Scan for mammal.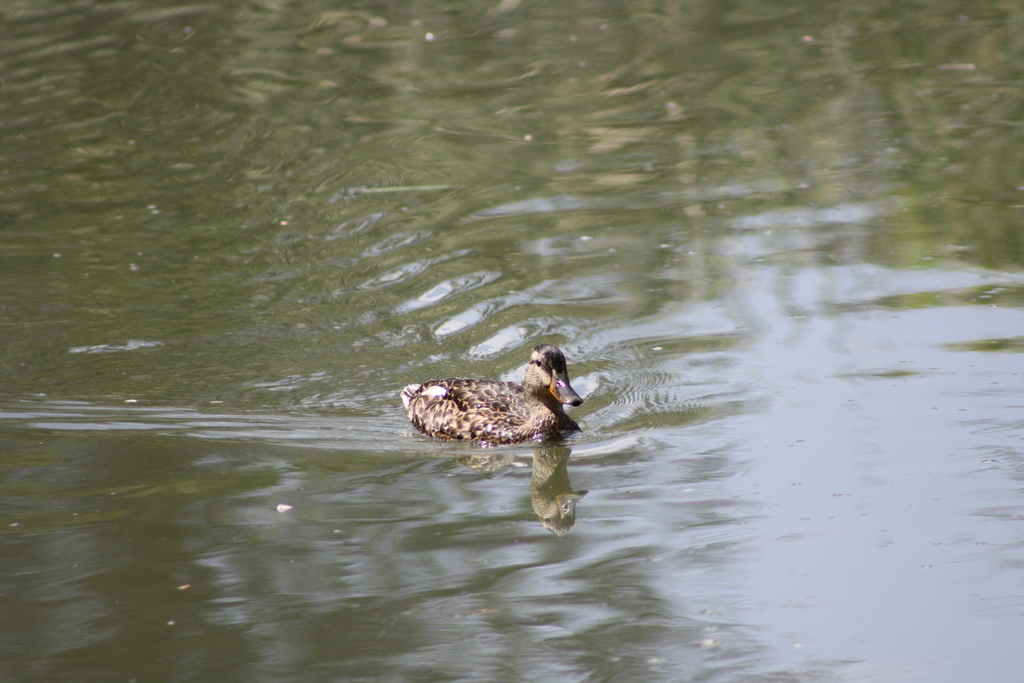
Scan result: rect(396, 340, 584, 469).
